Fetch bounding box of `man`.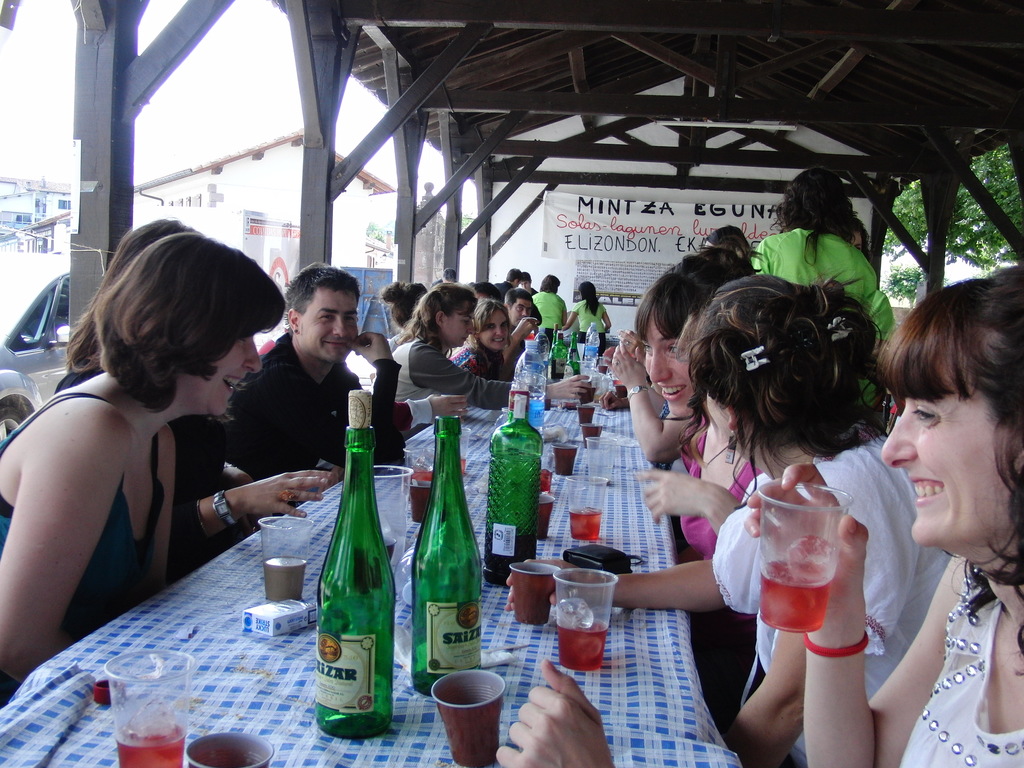
Bbox: l=216, t=262, r=403, b=484.
